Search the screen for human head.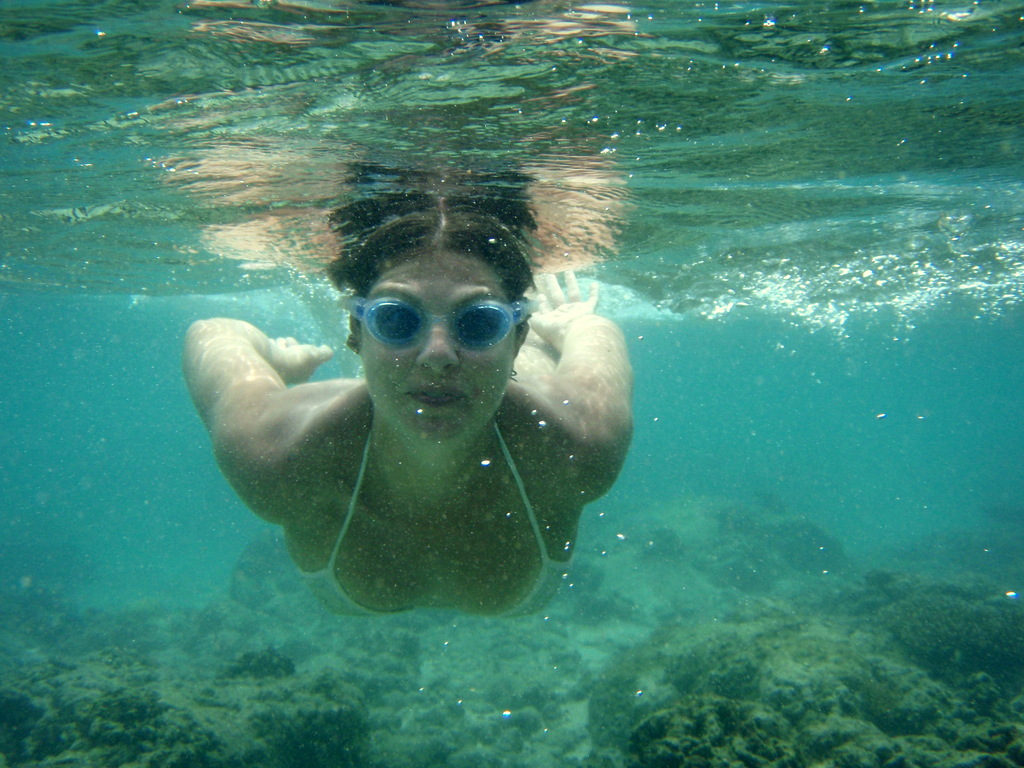
Found at region(347, 204, 541, 452).
